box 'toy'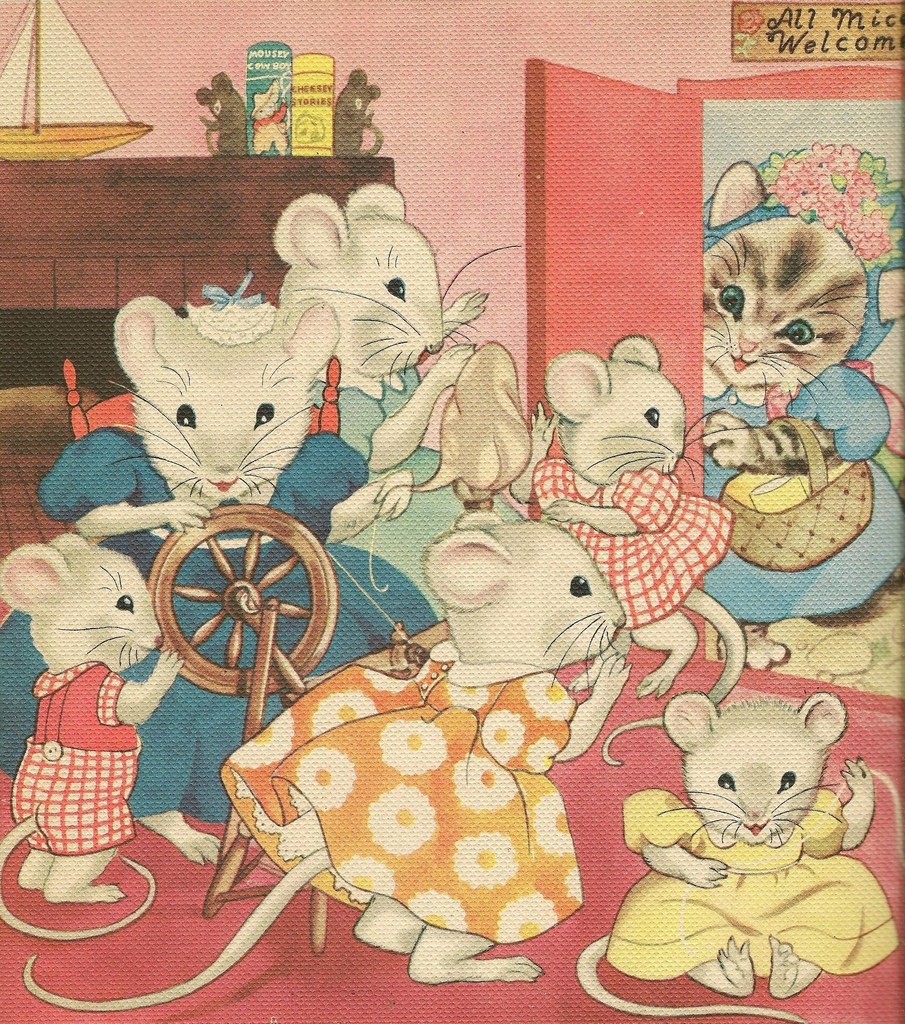
<box>607,669,894,1006</box>
